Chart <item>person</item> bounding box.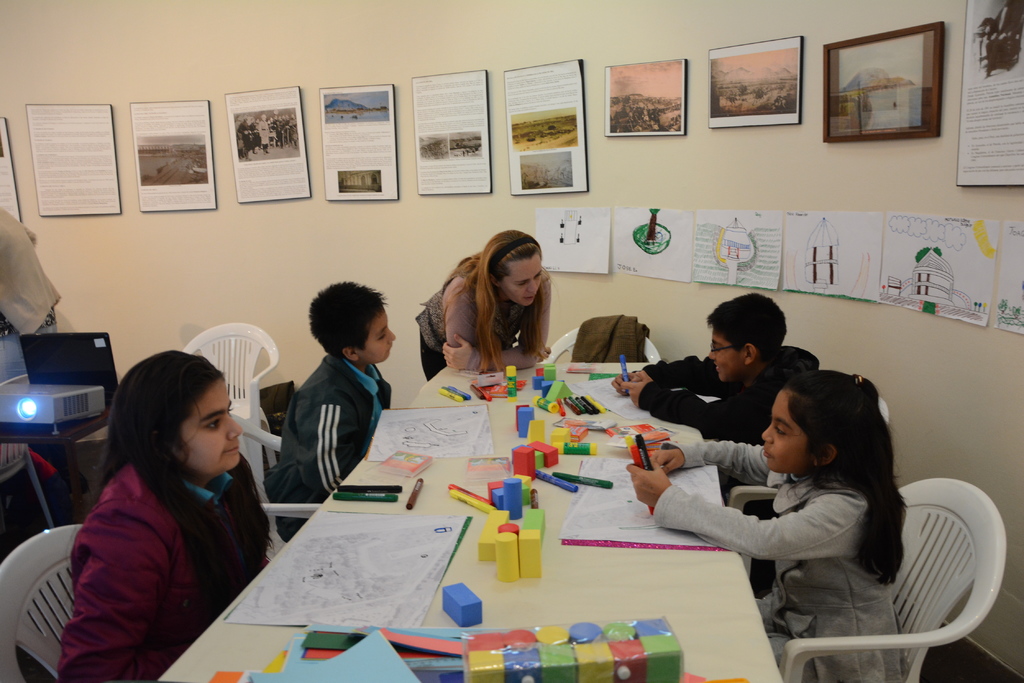
Charted: bbox(610, 290, 819, 600).
